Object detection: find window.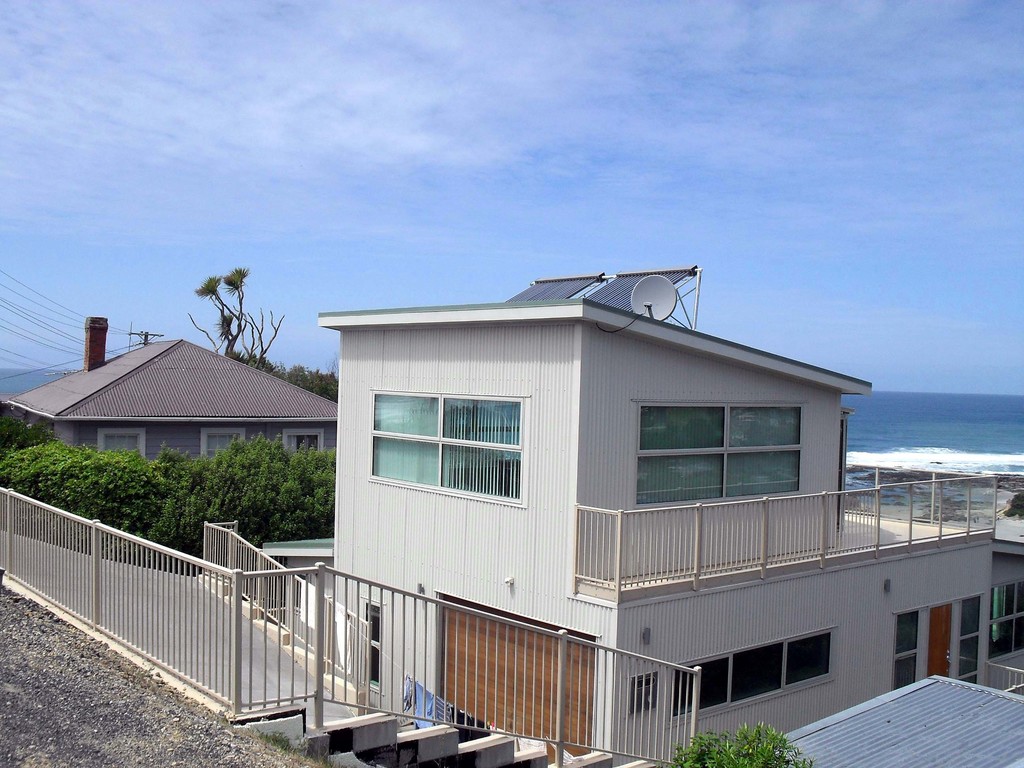
{"left": 963, "top": 596, "right": 977, "bottom": 684}.
